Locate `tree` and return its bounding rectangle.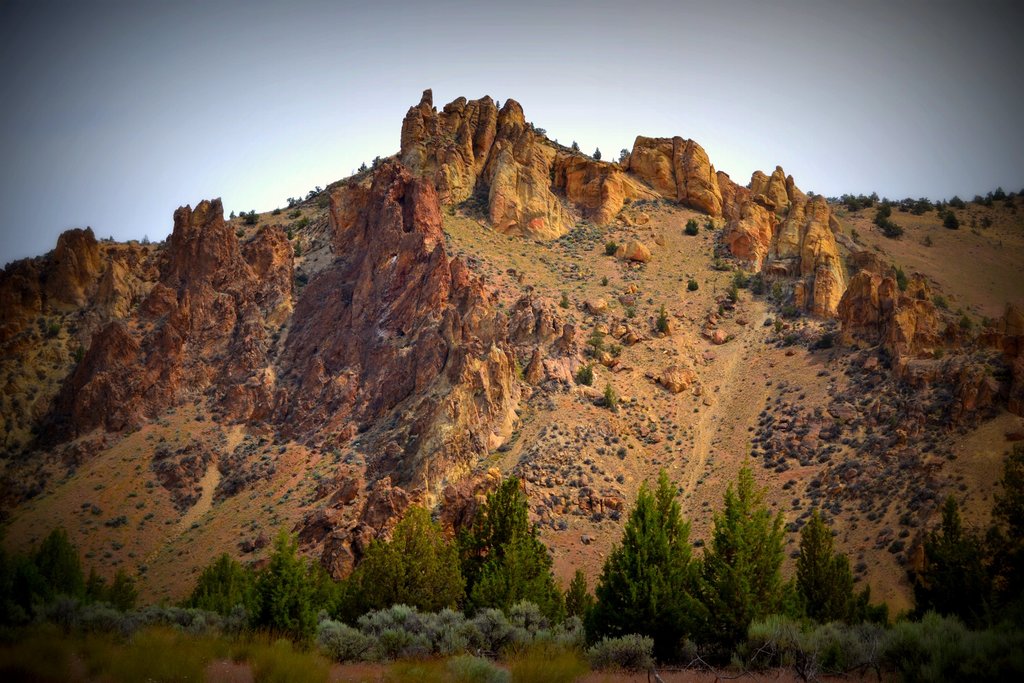
box=[284, 195, 303, 206].
